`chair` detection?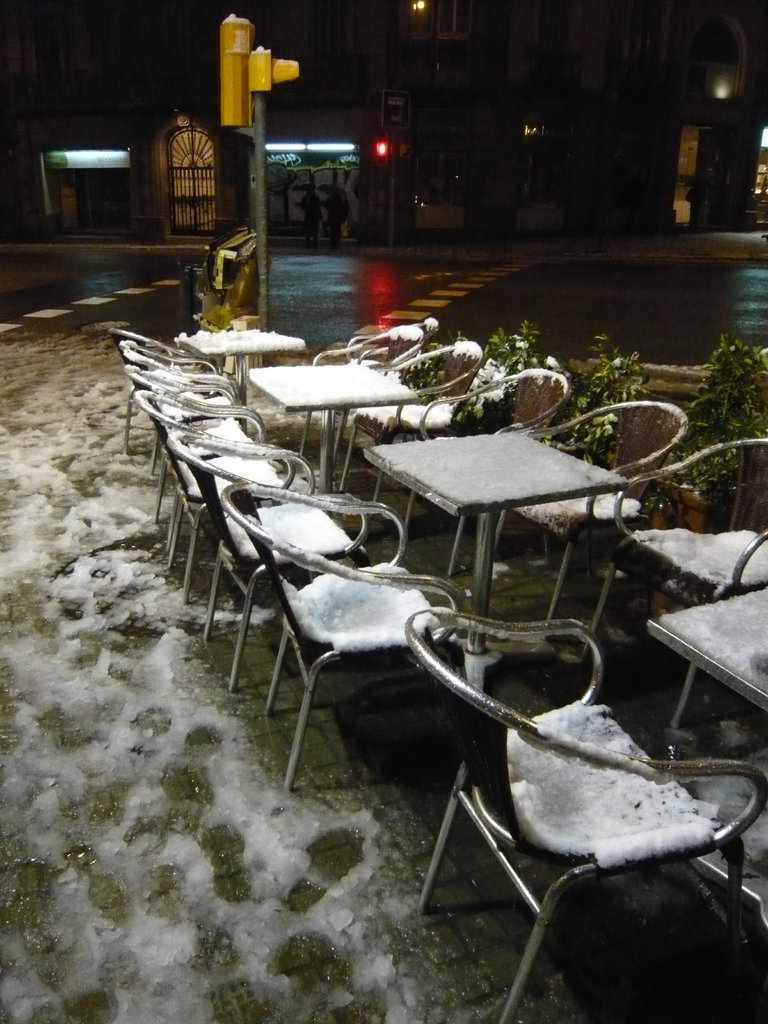
rect(406, 585, 757, 982)
